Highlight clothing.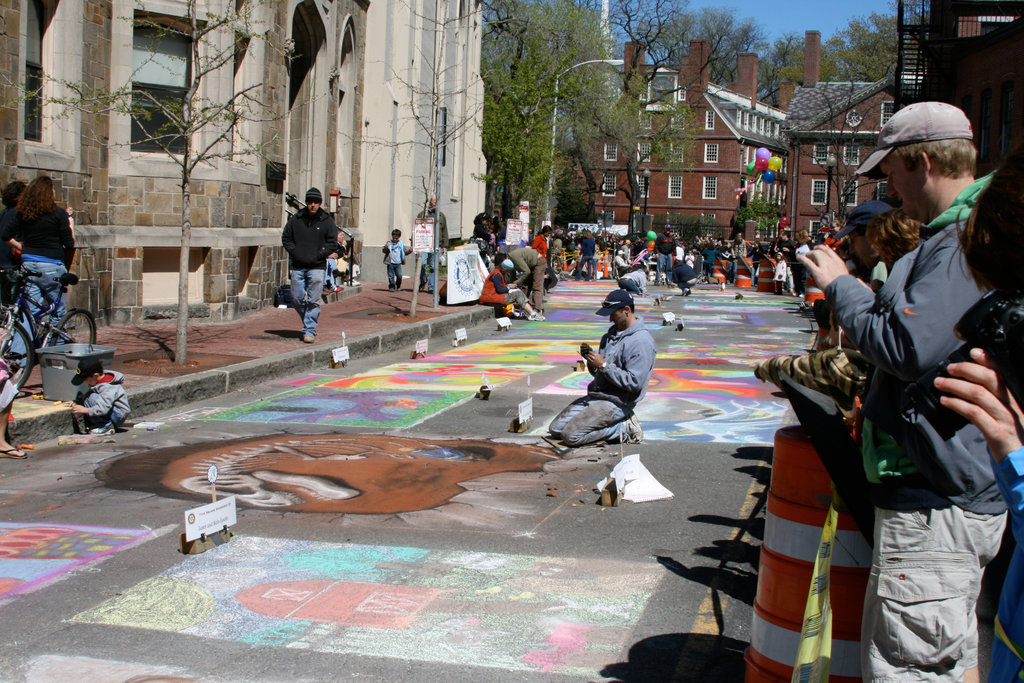
Highlighted region: rect(653, 232, 678, 278).
